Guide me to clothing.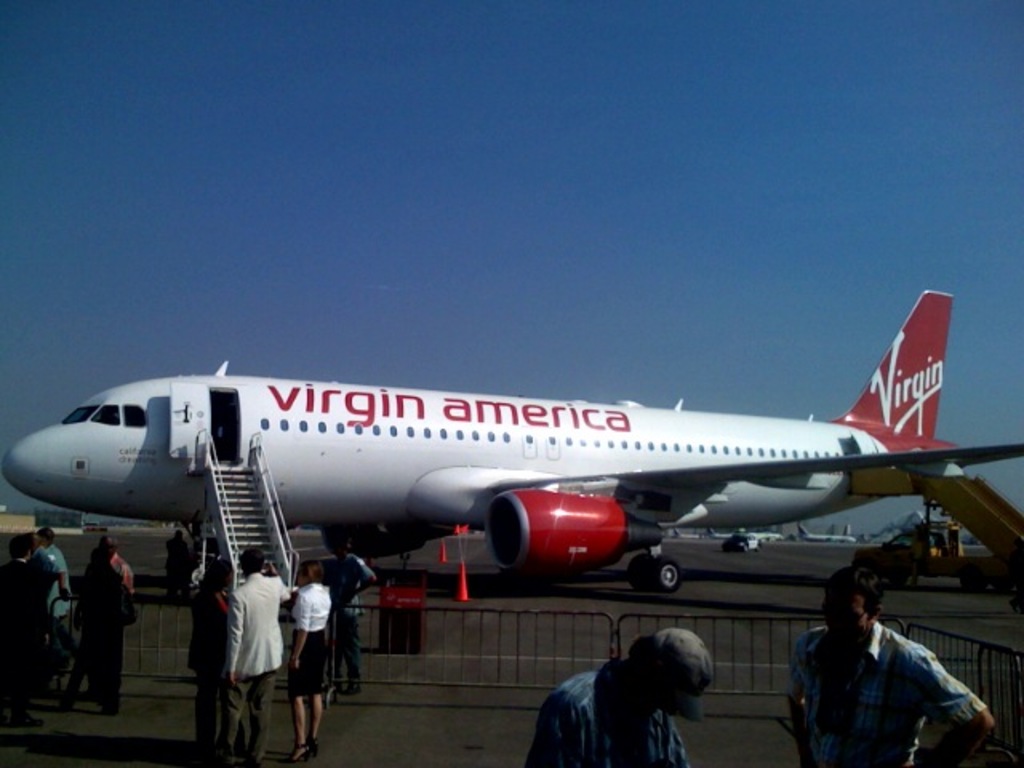
Guidance: <bbox>336, 550, 368, 683</bbox>.
